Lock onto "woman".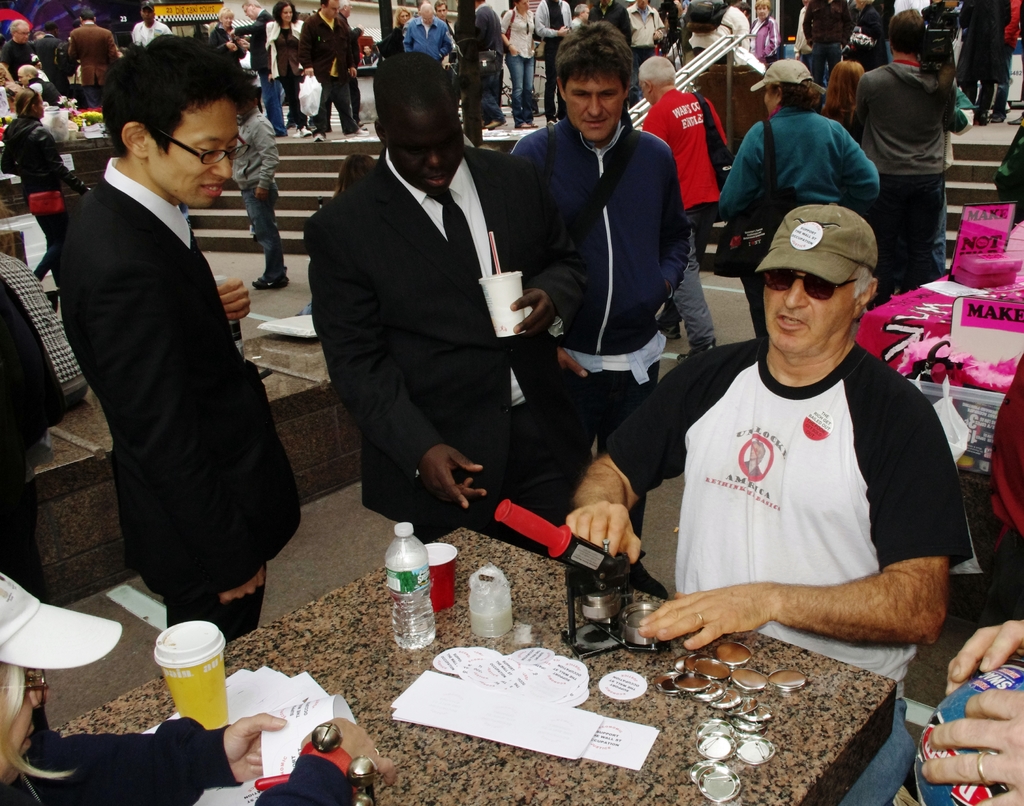
Locked: bbox=[493, 0, 538, 125].
